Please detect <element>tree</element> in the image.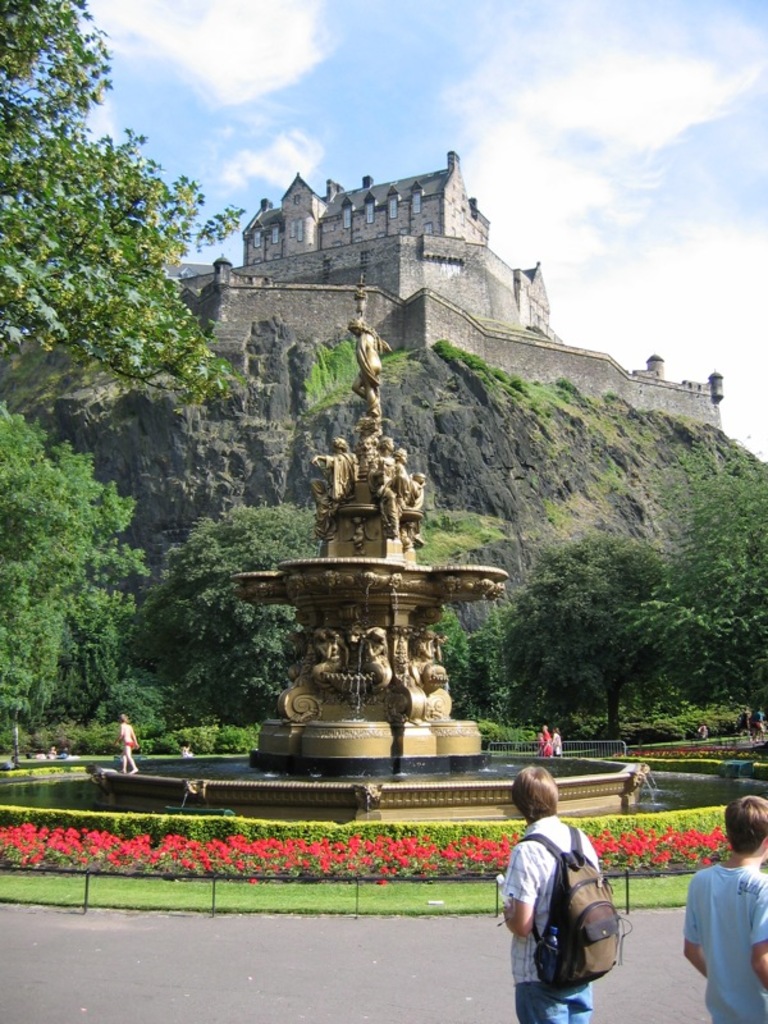
<region>0, 365, 134, 764</region>.
